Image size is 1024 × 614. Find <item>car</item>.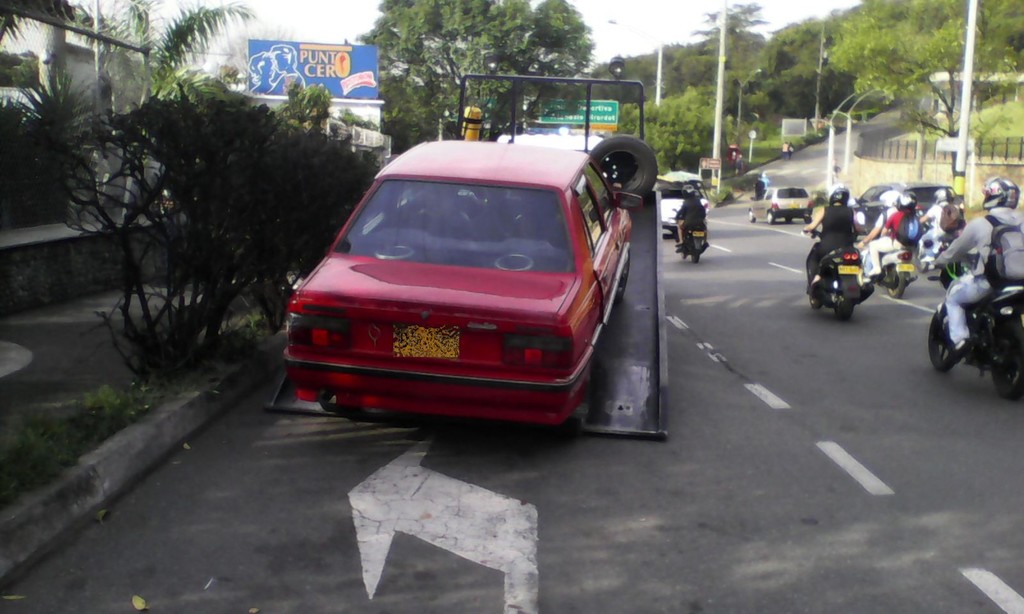
bbox=[278, 141, 651, 432].
